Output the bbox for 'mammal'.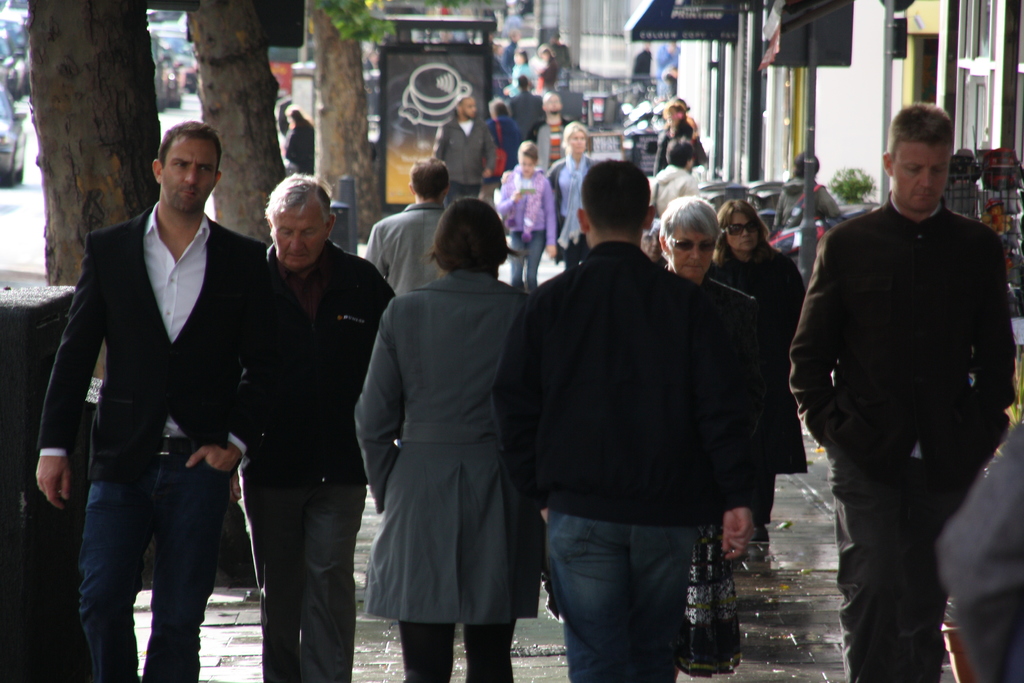
360/158/458/294.
